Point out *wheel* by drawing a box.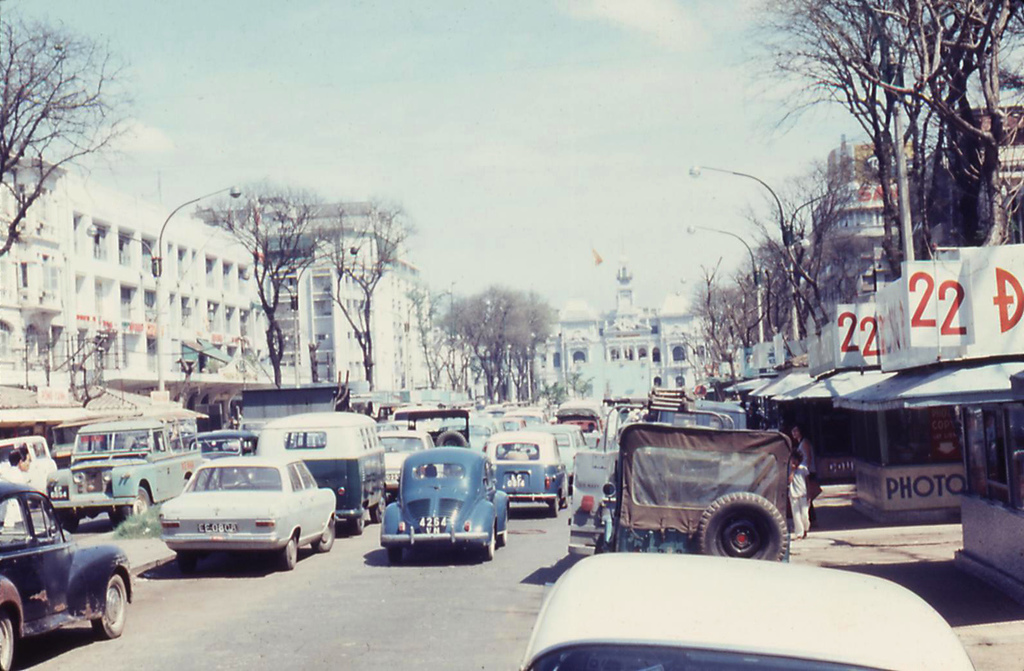
select_region(389, 544, 402, 564).
